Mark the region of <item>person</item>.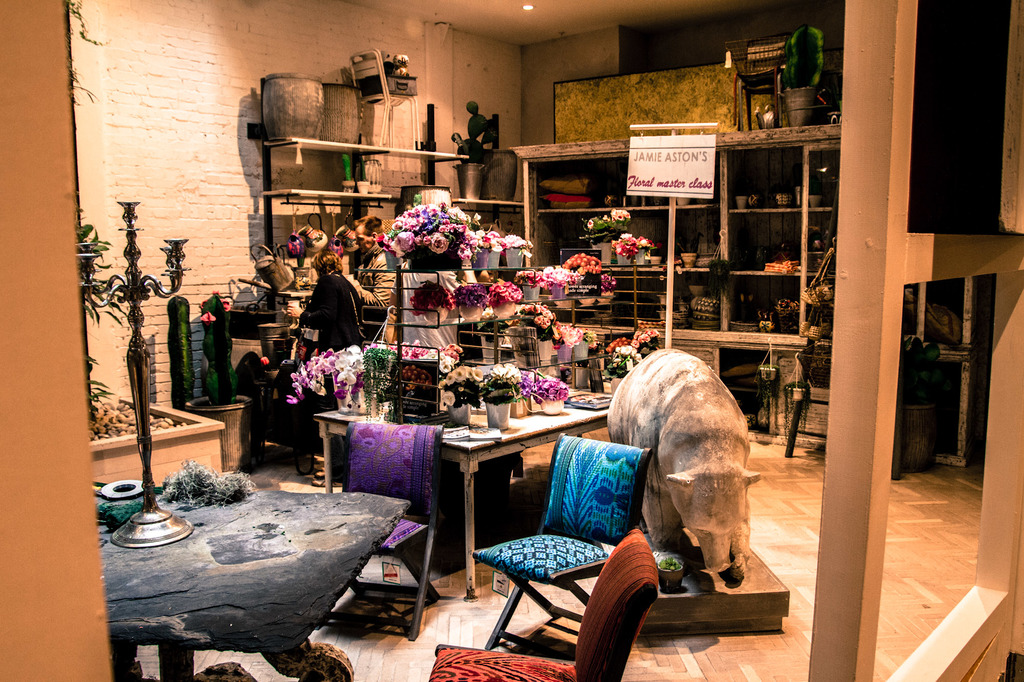
Region: [x1=348, y1=210, x2=435, y2=312].
